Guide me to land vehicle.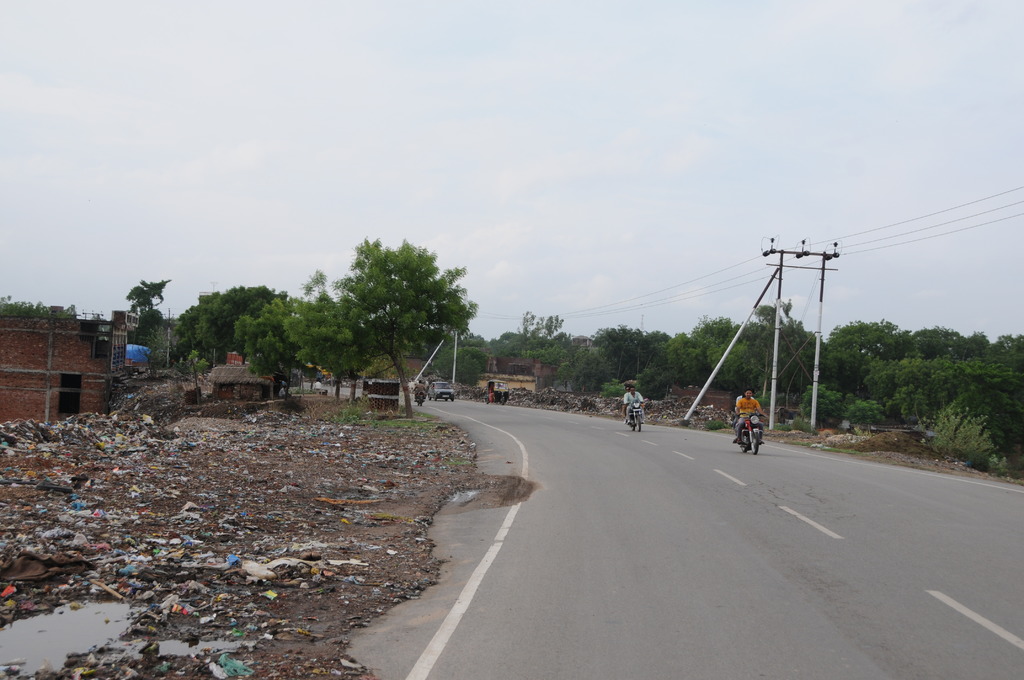
Guidance: {"left": 488, "top": 378, "right": 509, "bottom": 408}.
